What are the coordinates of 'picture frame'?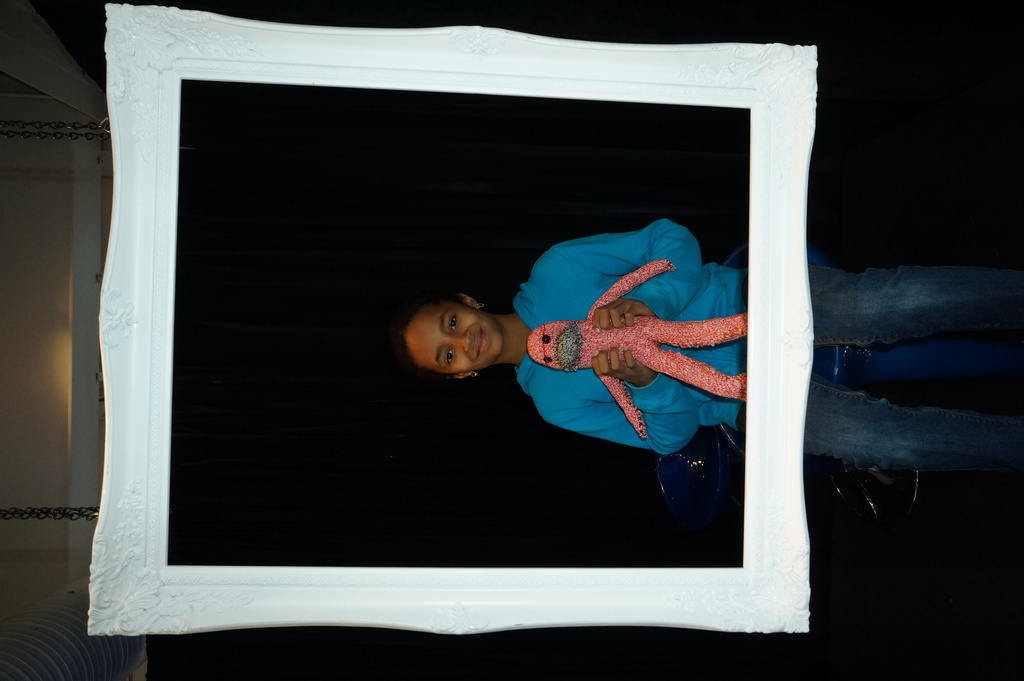
47 0 904 680.
